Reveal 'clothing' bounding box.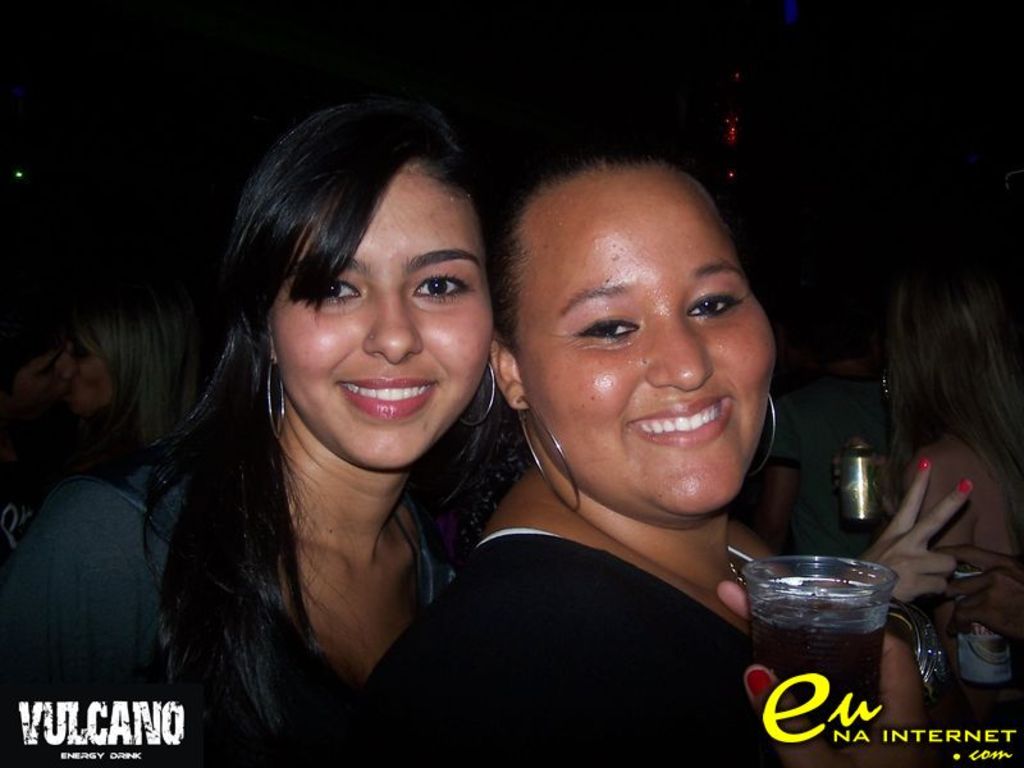
Revealed: 357 522 845 767.
